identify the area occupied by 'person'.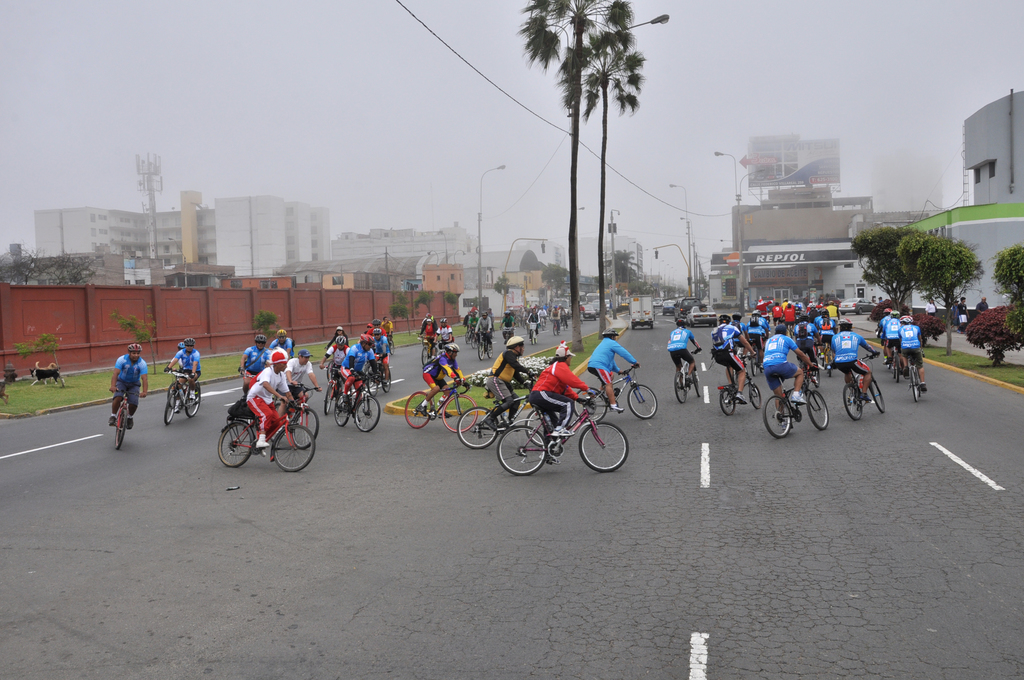
Area: [x1=977, y1=296, x2=988, y2=314].
